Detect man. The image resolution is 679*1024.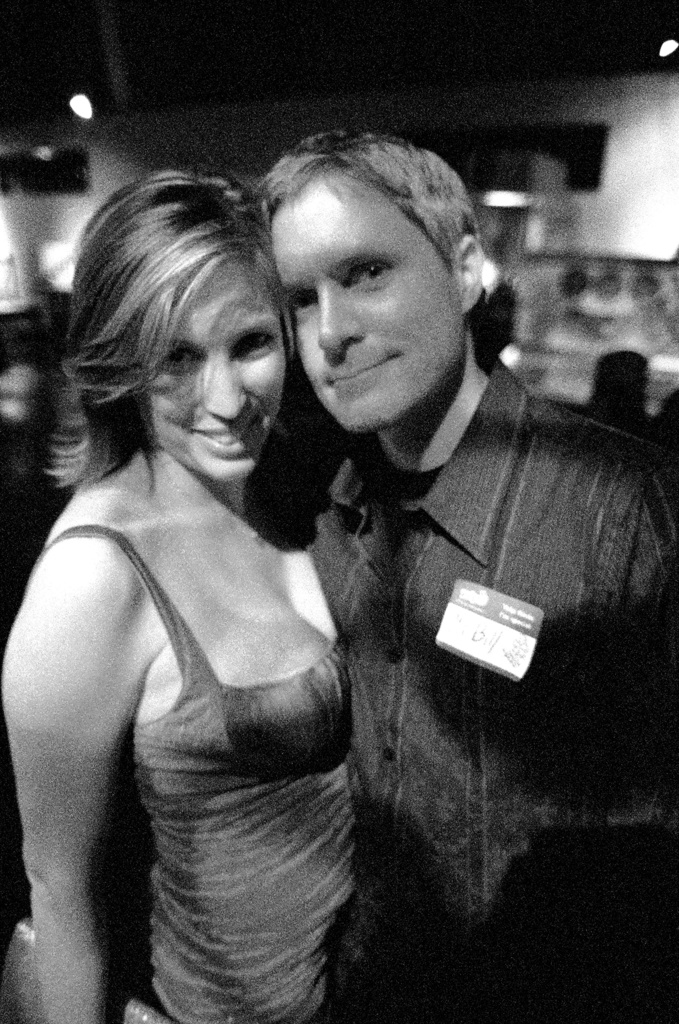
<box>155,117,632,984</box>.
